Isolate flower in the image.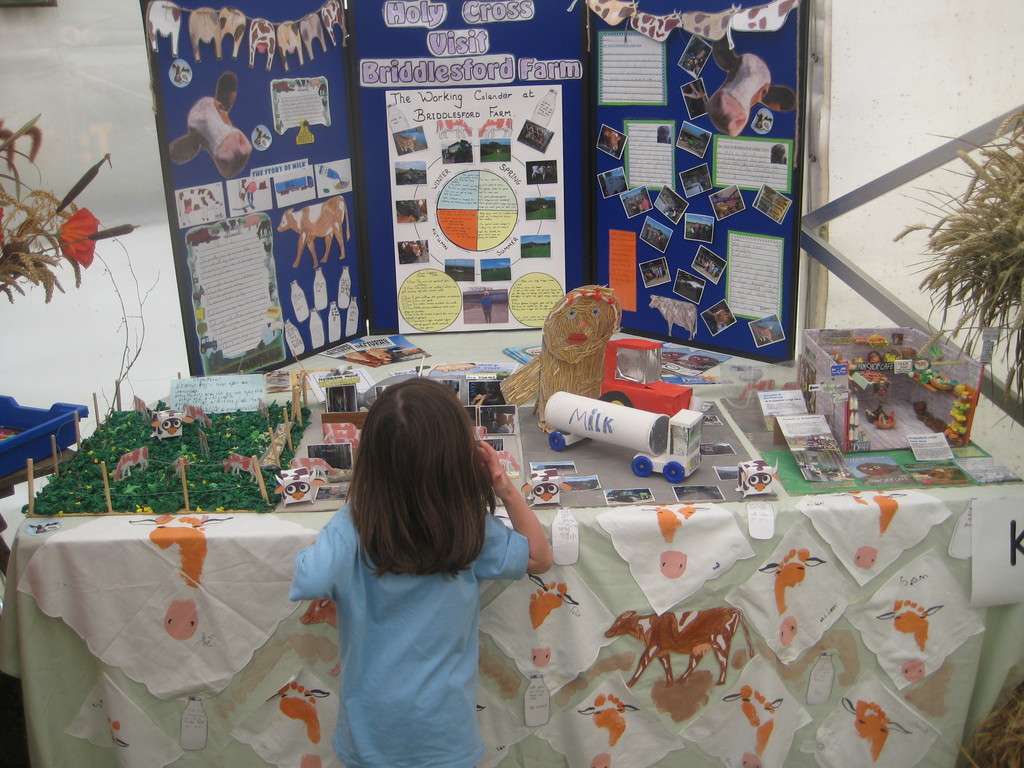
Isolated region: {"left": 58, "top": 207, "right": 97, "bottom": 263}.
